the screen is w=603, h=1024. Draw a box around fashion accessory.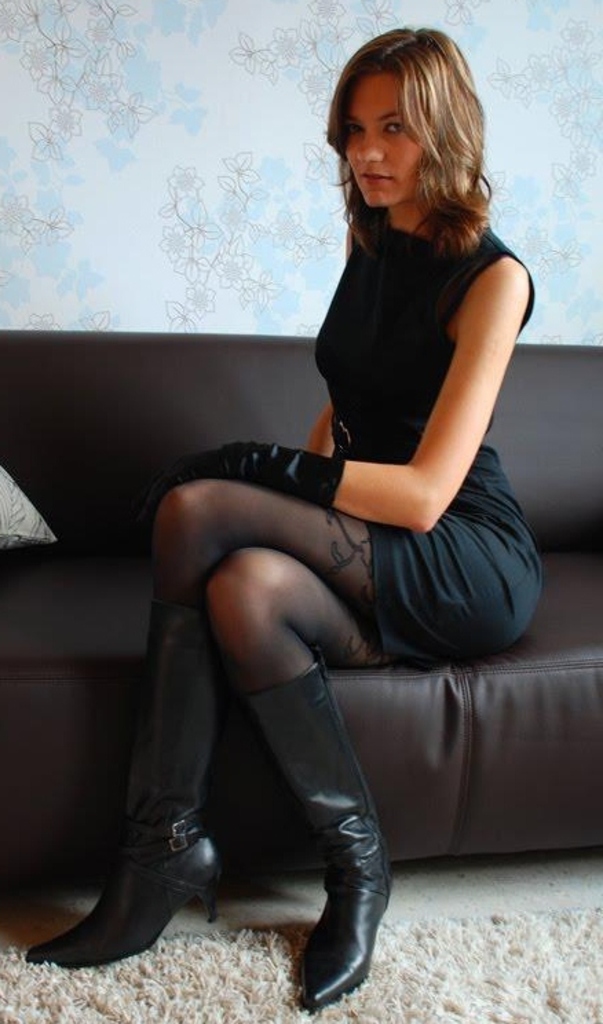
x1=238 y1=646 x2=392 y2=1012.
